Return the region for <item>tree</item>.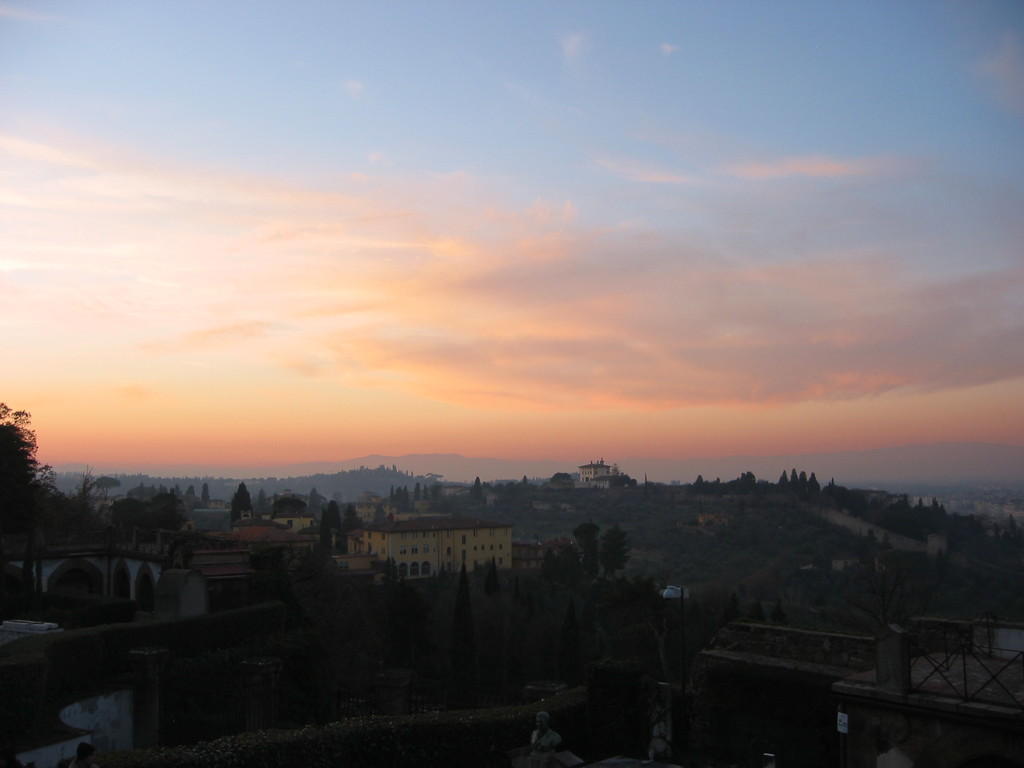
[168,489,179,501].
